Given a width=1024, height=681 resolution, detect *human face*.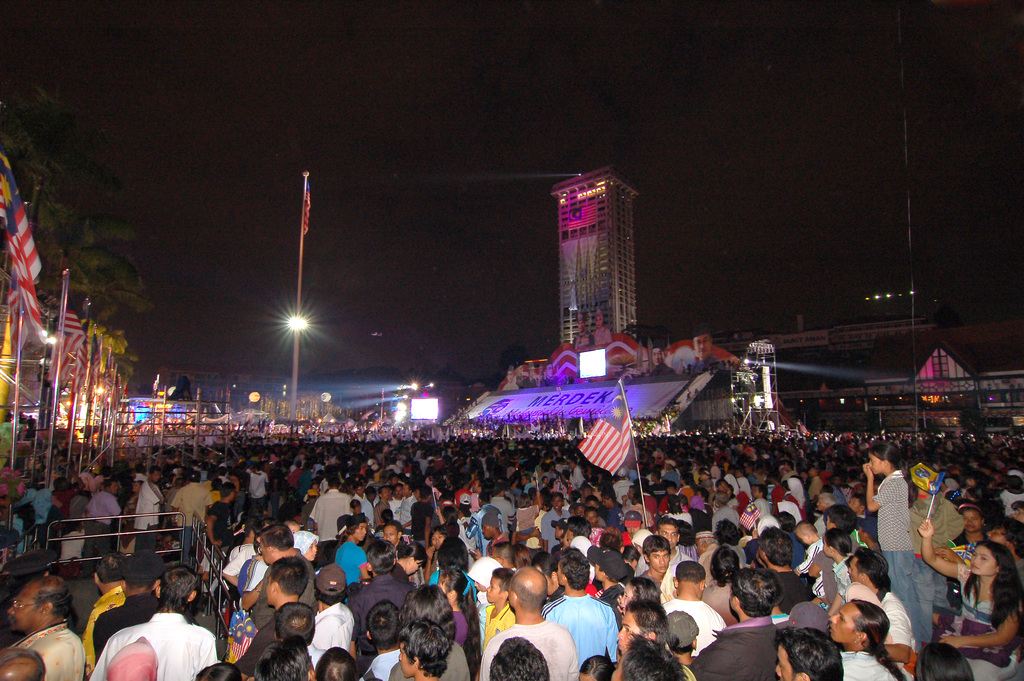
bbox=[583, 487, 589, 496].
